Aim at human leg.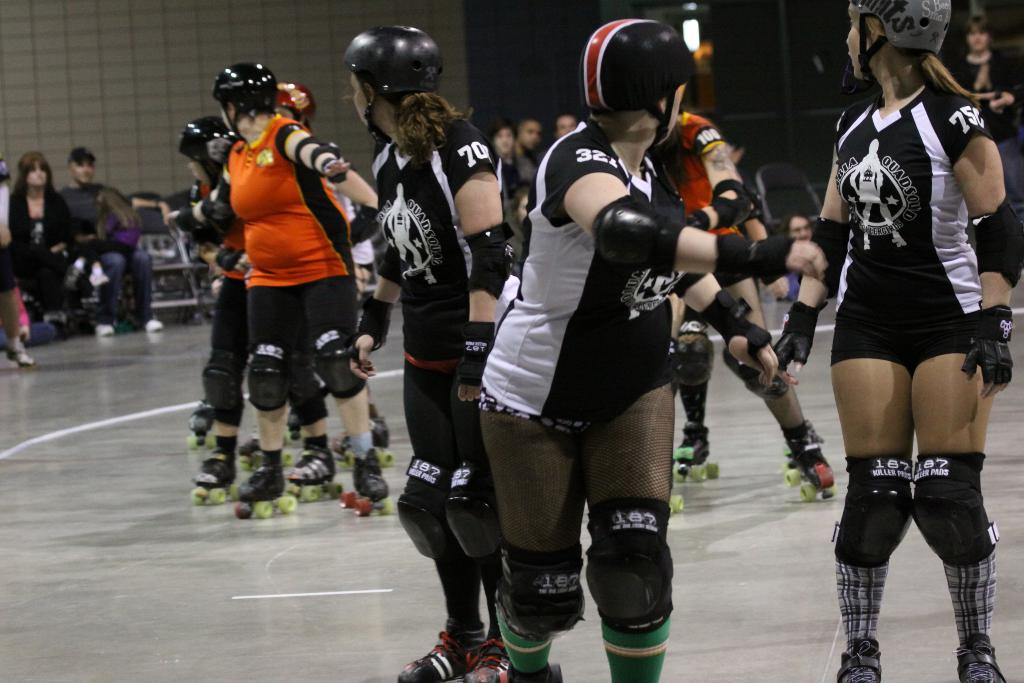
Aimed at BBox(288, 342, 337, 479).
